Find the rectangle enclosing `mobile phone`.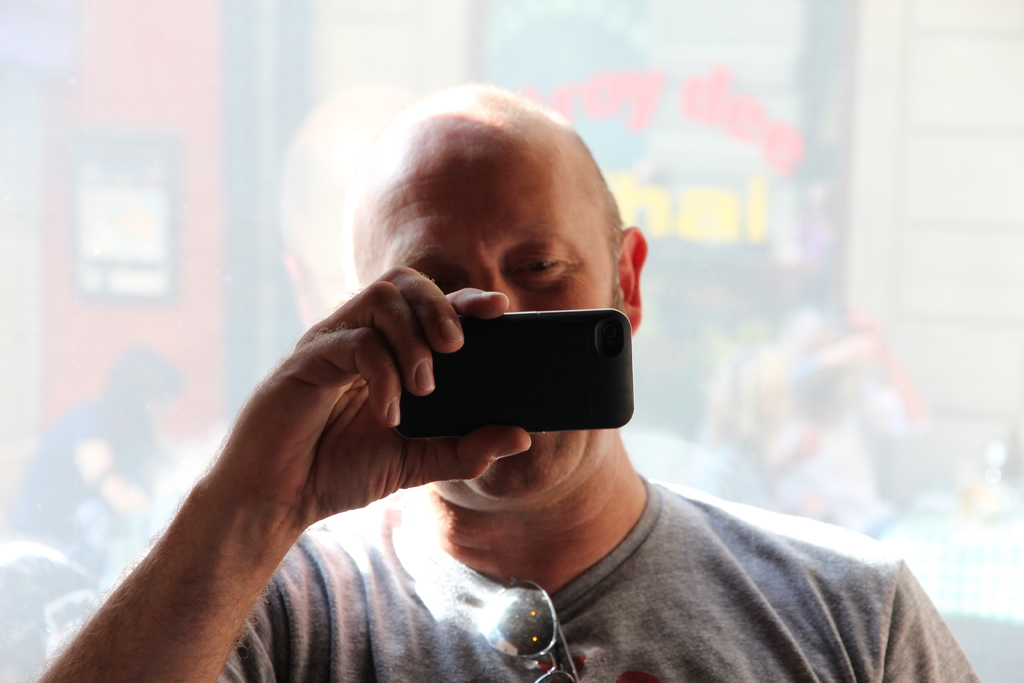
locate(394, 288, 640, 445).
